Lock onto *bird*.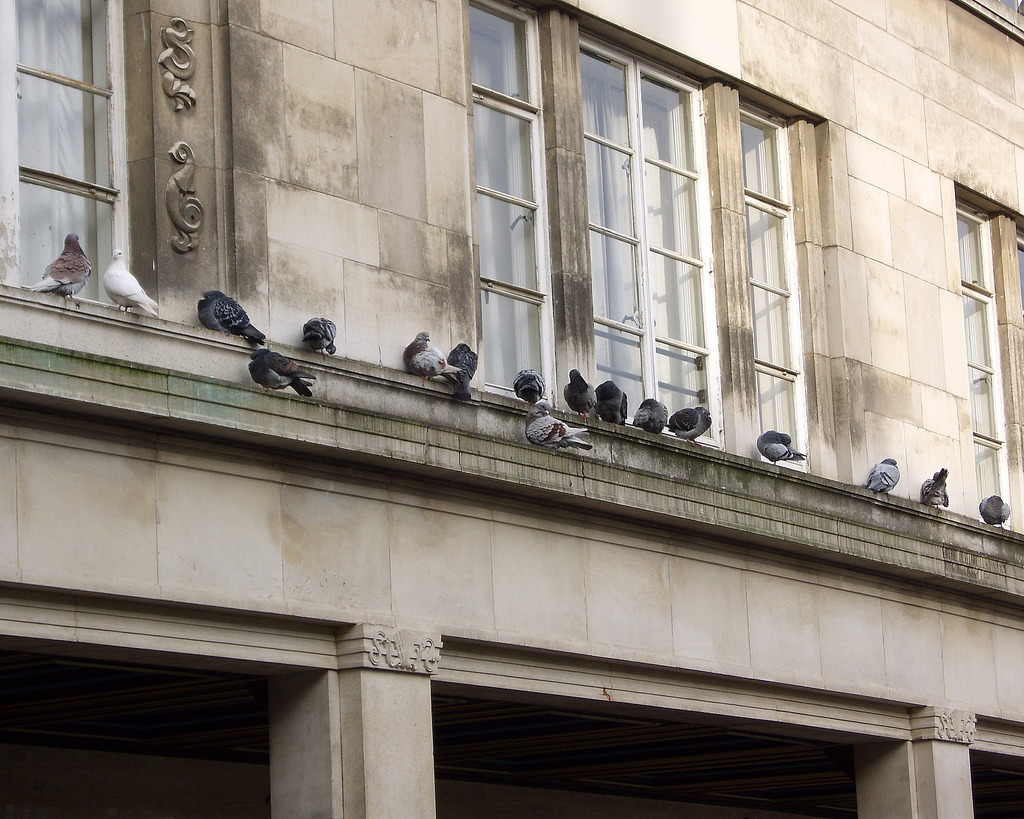
Locked: 865:457:897:494.
